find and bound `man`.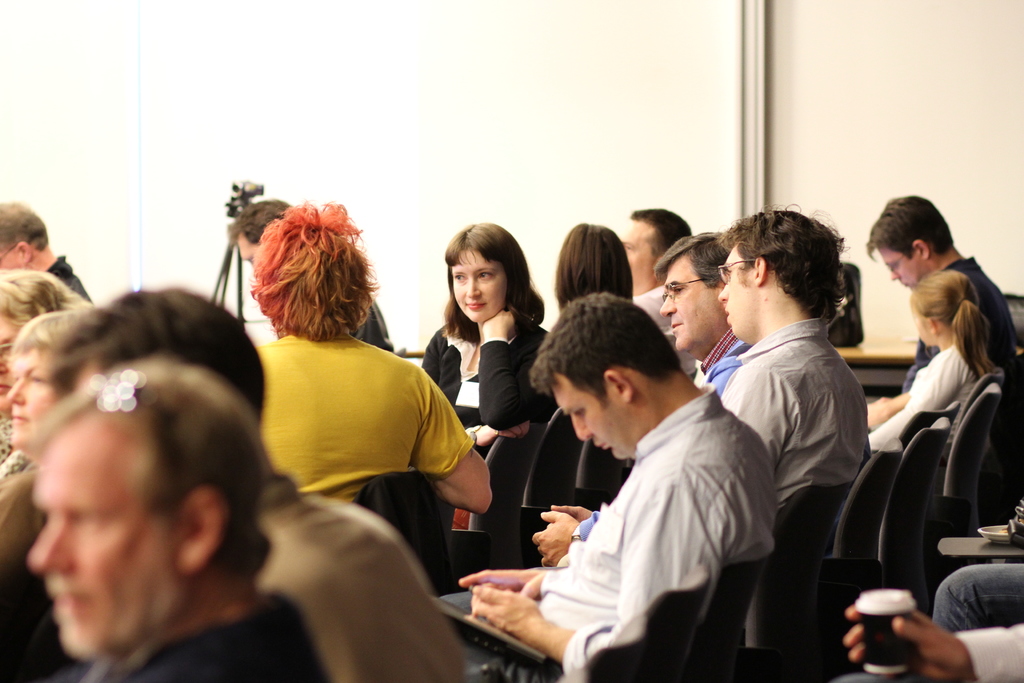
Bound: <region>43, 287, 463, 682</region>.
